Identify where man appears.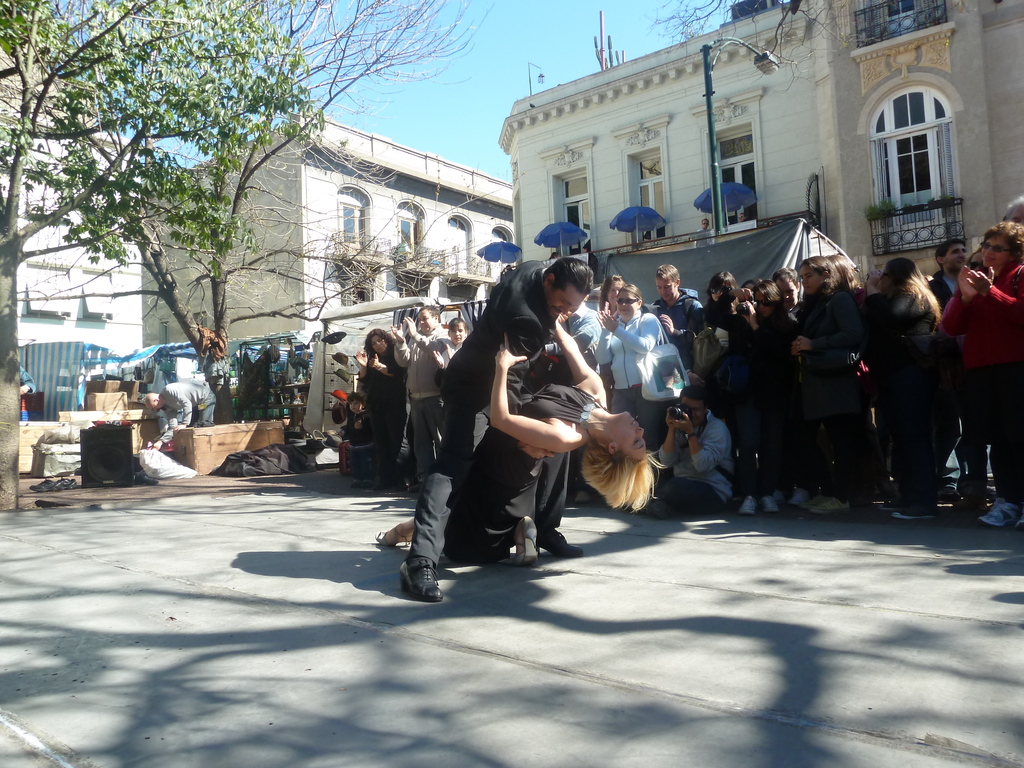
Appears at <bbox>650, 264, 704, 369</bbox>.
